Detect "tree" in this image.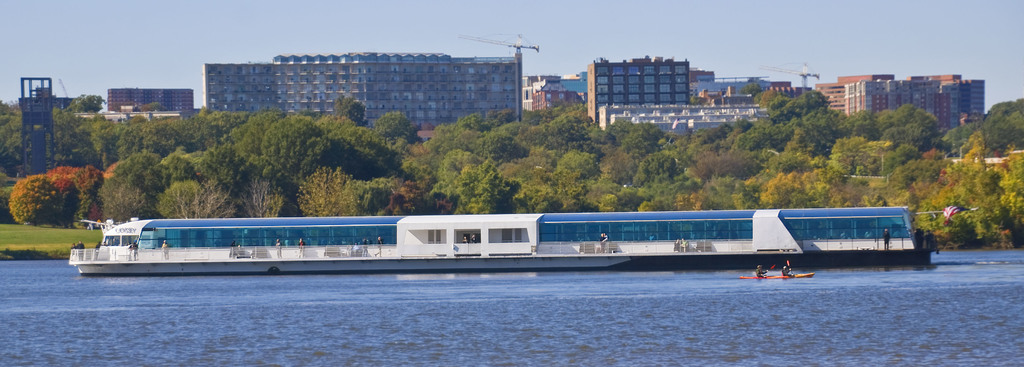
Detection: [733,116,785,153].
